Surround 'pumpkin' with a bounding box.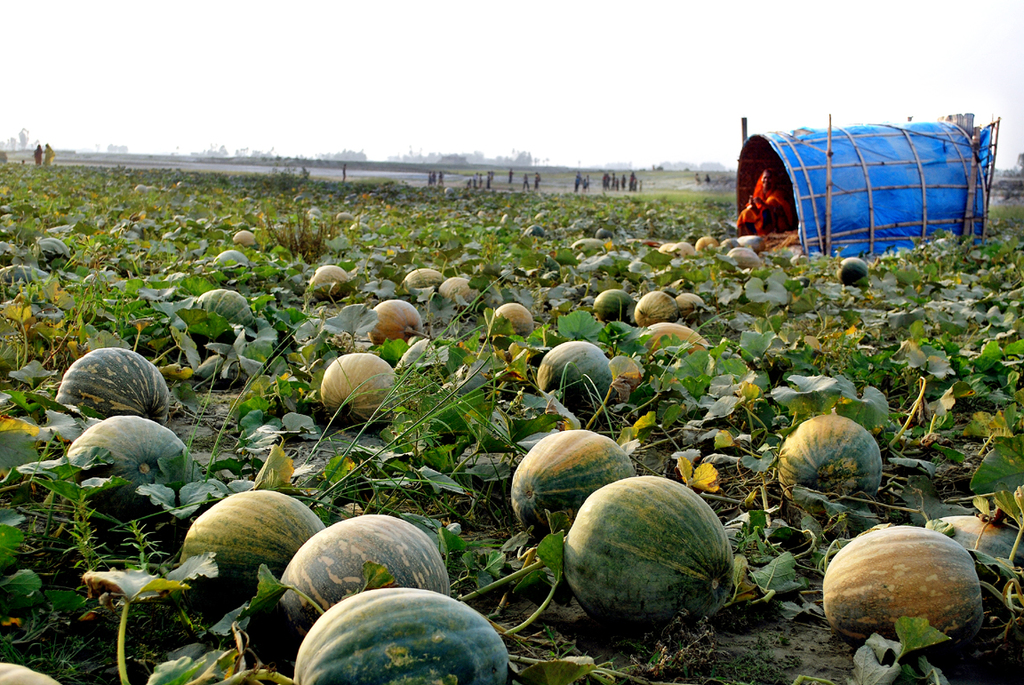
region(268, 582, 510, 684).
